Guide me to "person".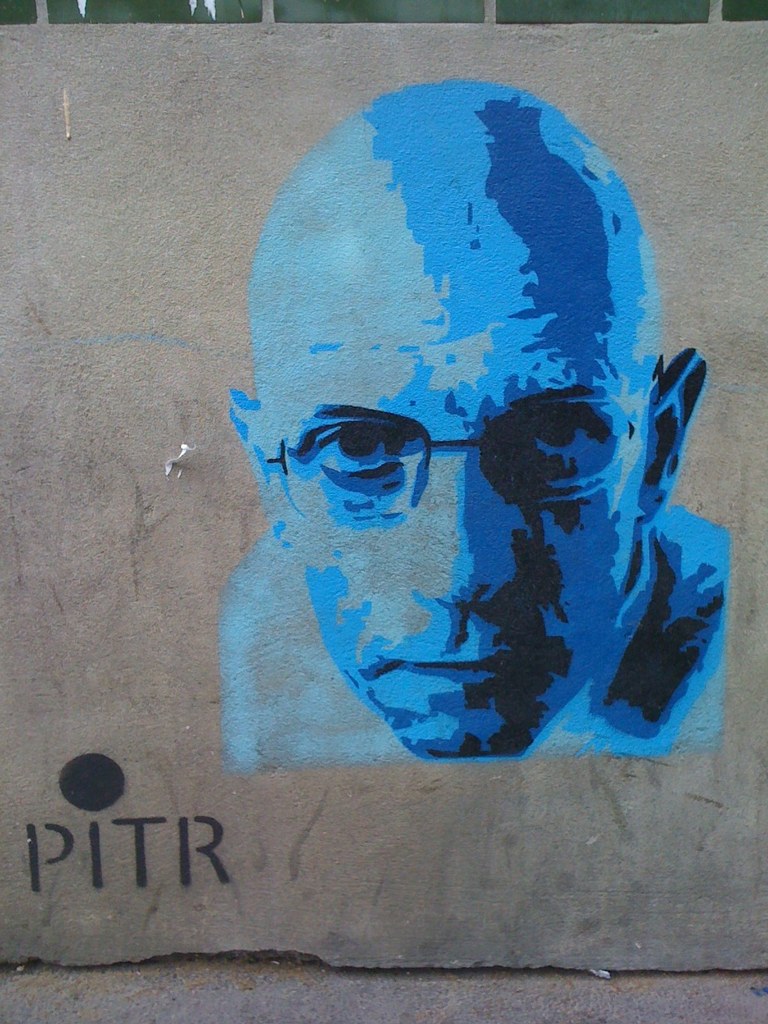
Guidance: crop(230, 75, 737, 773).
